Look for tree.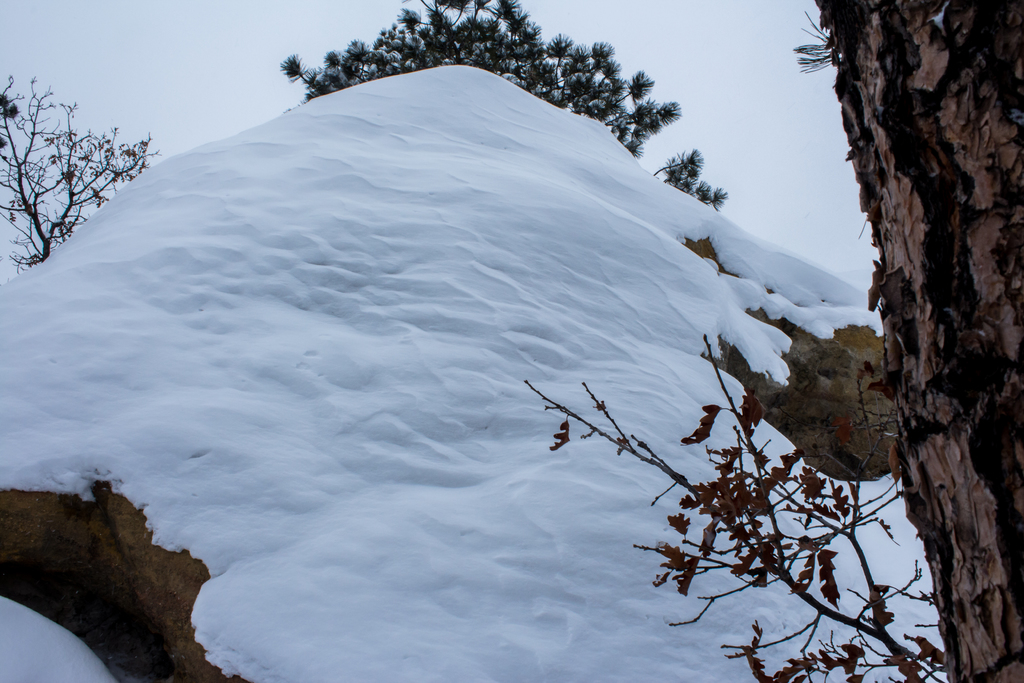
Found: Rect(278, 0, 733, 210).
